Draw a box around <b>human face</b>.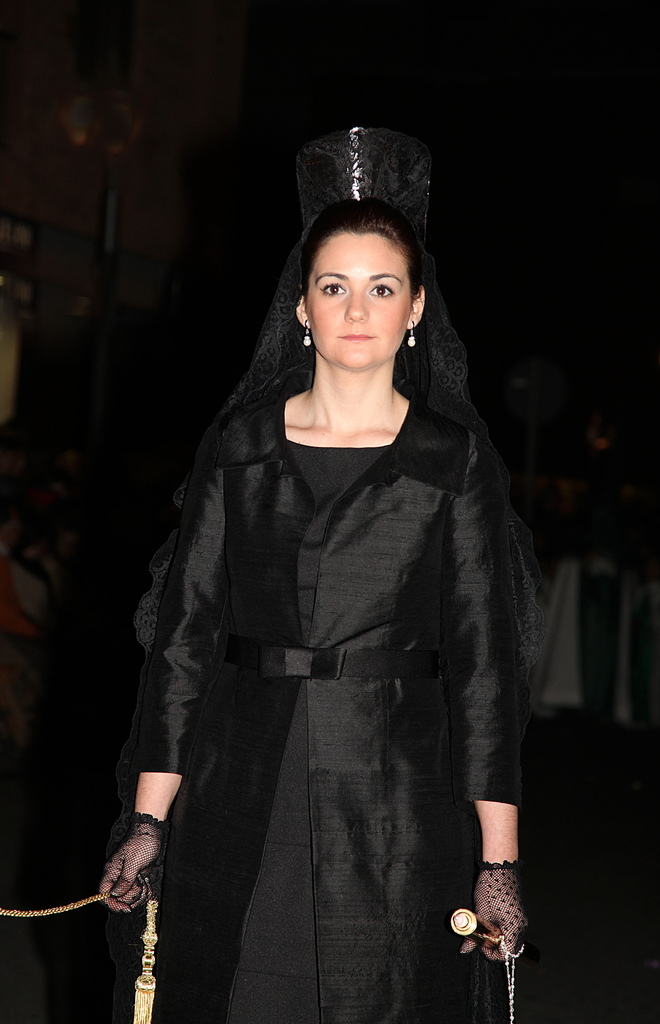
[x1=312, y1=232, x2=411, y2=361].
